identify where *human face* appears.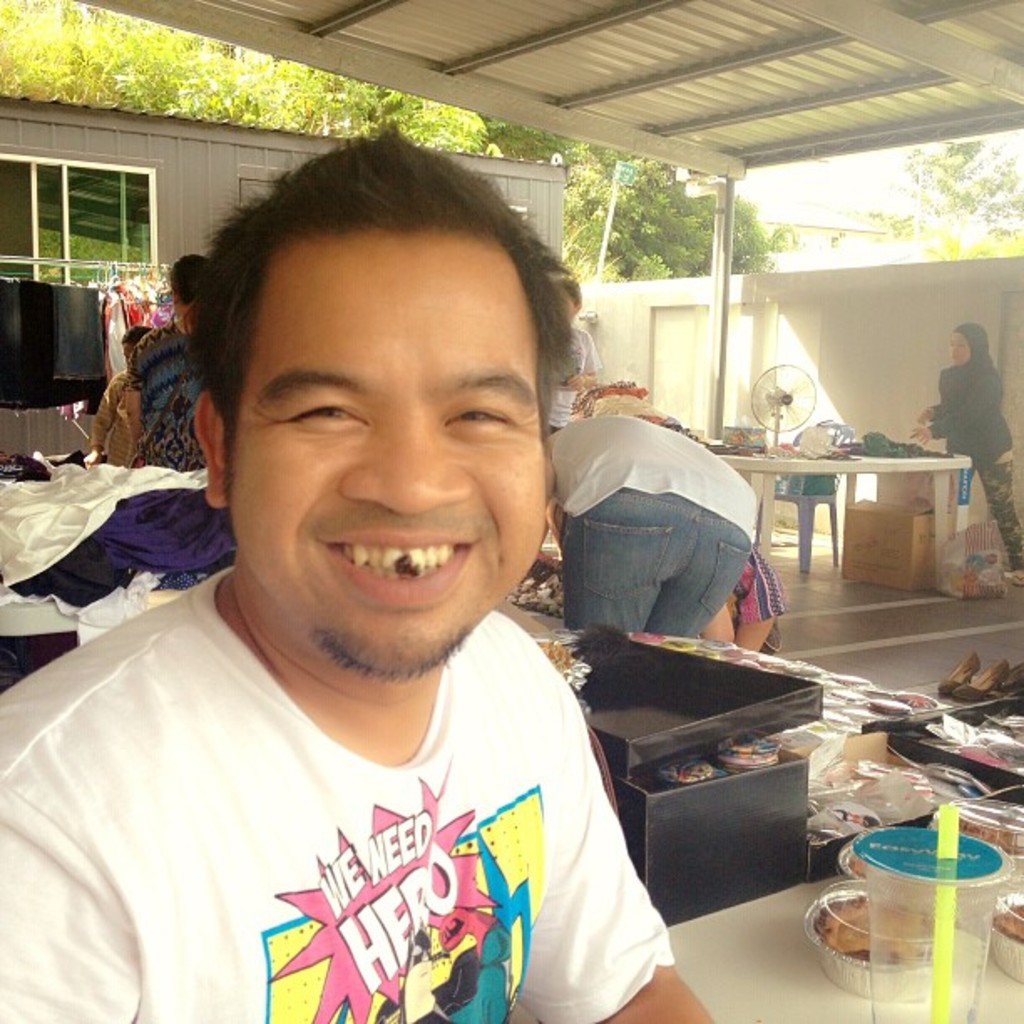
Appears at 228, 226, 554, 674.
